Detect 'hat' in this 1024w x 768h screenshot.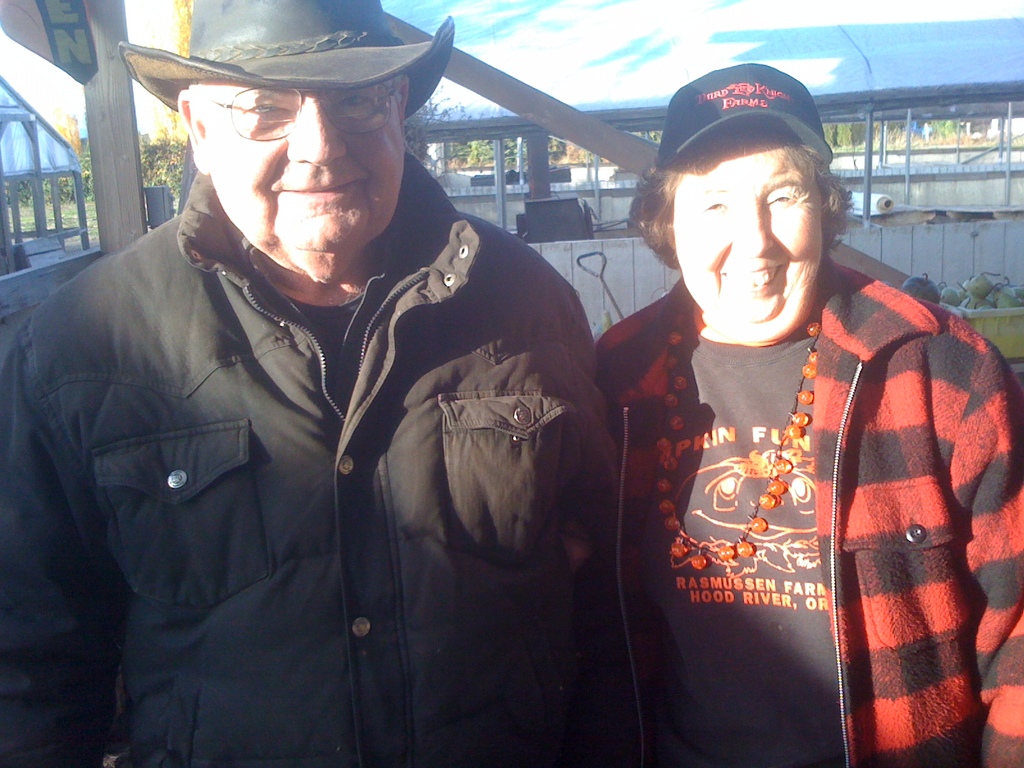
Detection: crop(118, 0, 453, 122).
